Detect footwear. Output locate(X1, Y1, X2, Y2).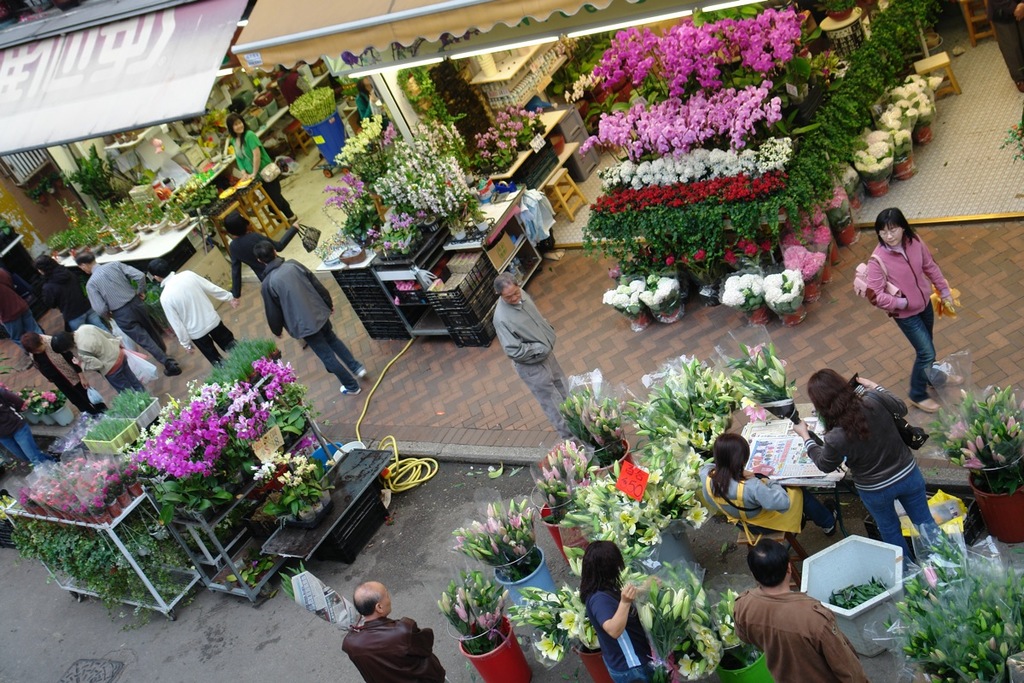
locate(337, 388, 354, 391).
